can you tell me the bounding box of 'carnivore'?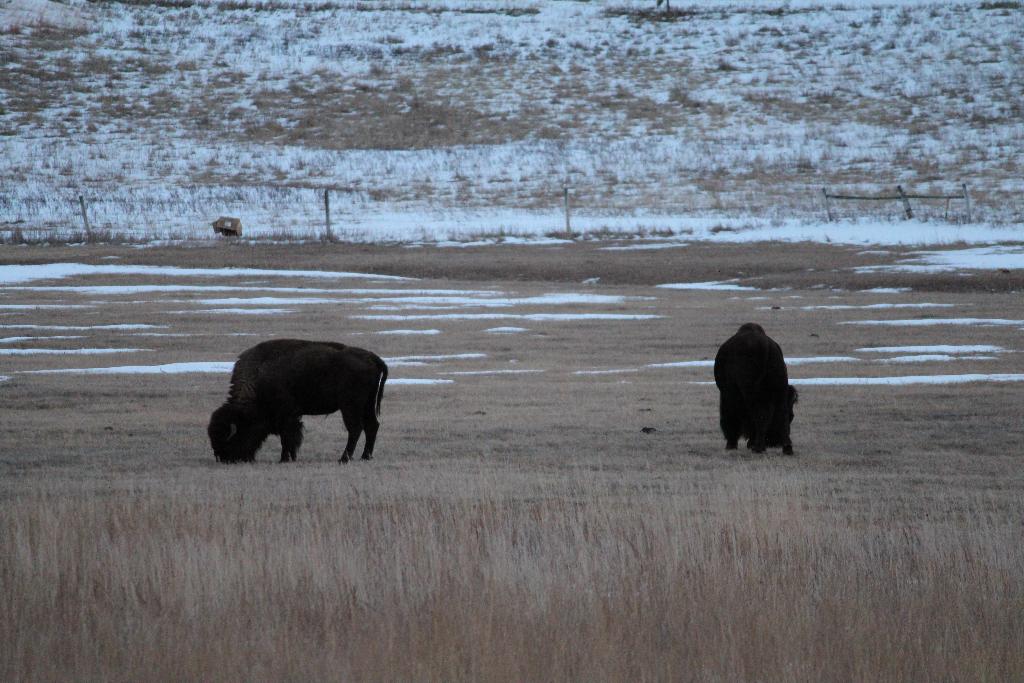
212, 338, 401, 469.
